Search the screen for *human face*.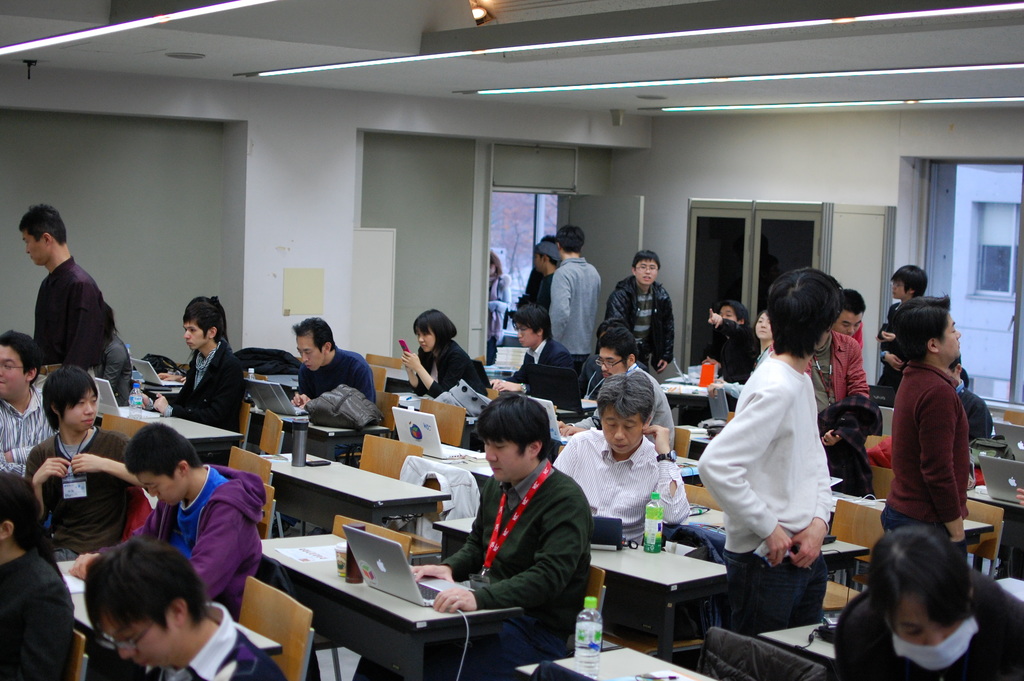
Found at 753:314:776:339.
